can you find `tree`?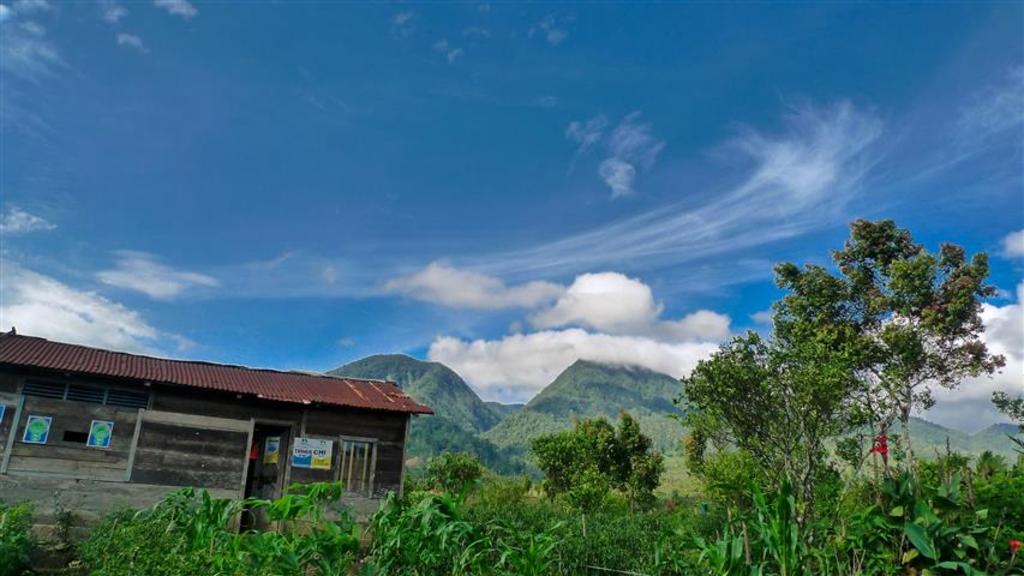
Yes, bounding box: region(534, 412, 665, 575).
